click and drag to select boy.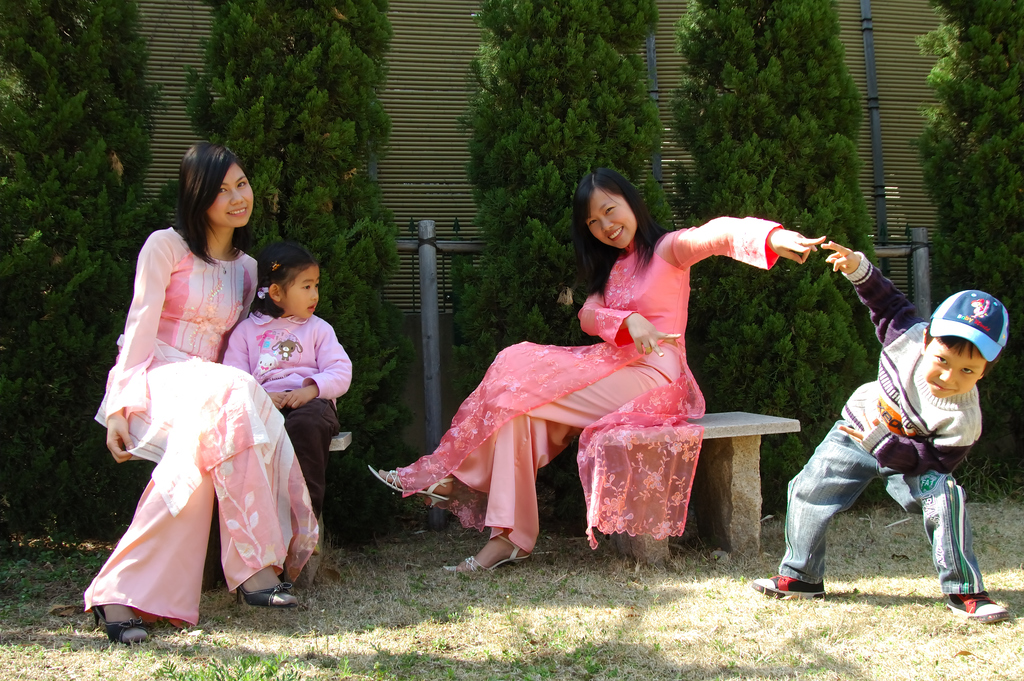
Selection: left=751, top=243, right=1009, bottom=628.
